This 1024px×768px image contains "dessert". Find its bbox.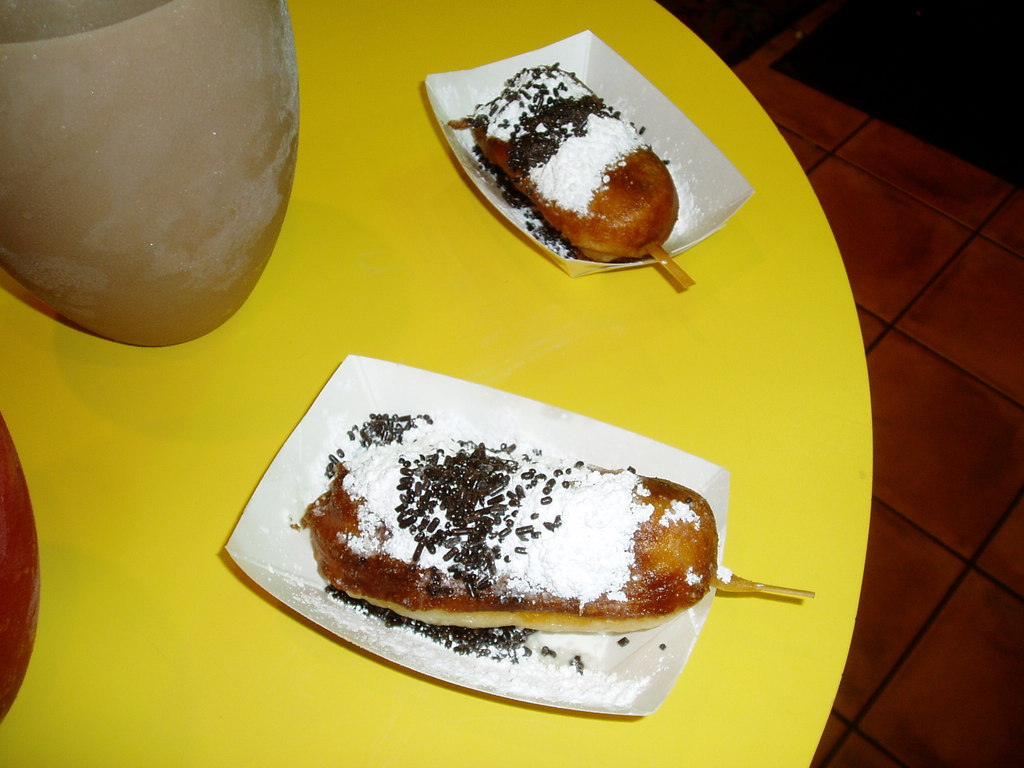
<bbox>446, 64, 704, 266</bbox>.
